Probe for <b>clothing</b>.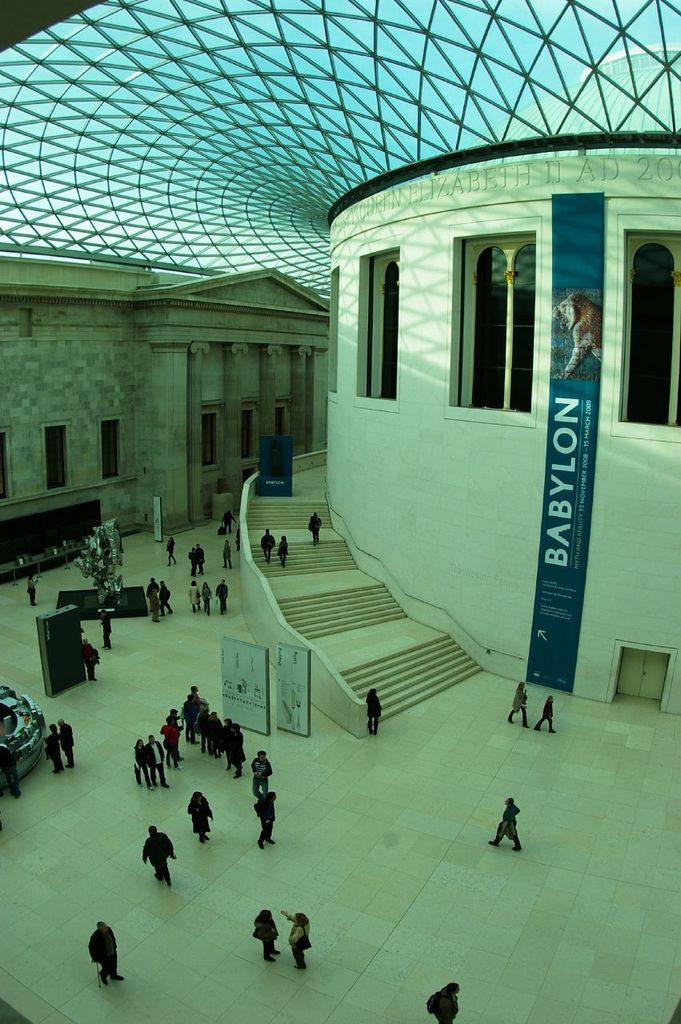
Probe result: (89,933,115,978).
